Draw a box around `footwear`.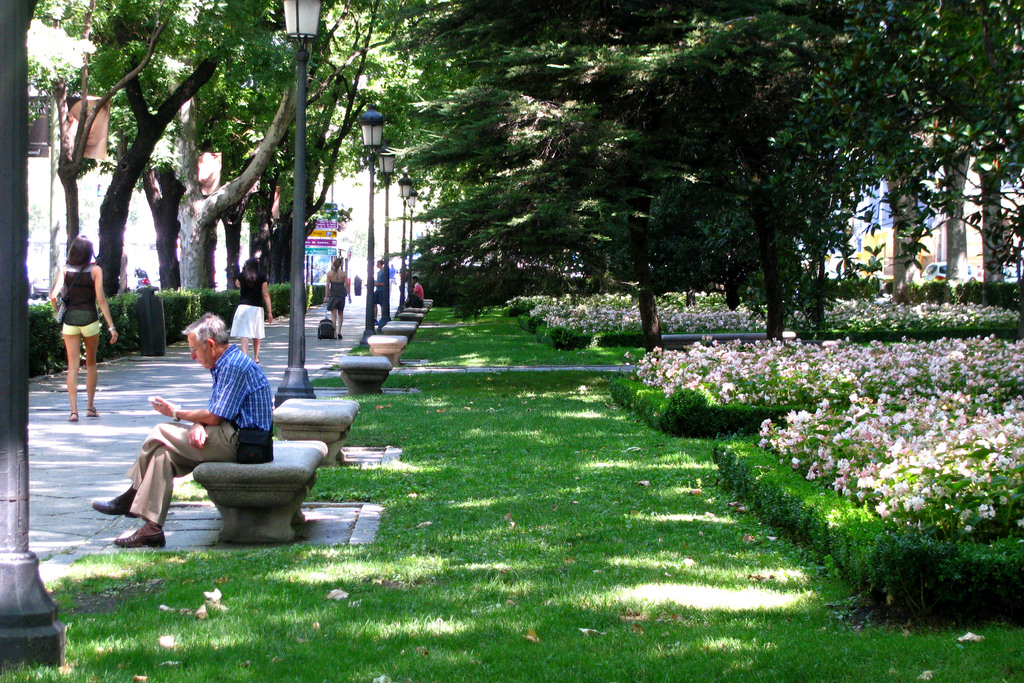
l=100, t=473, r=167, b=543.
